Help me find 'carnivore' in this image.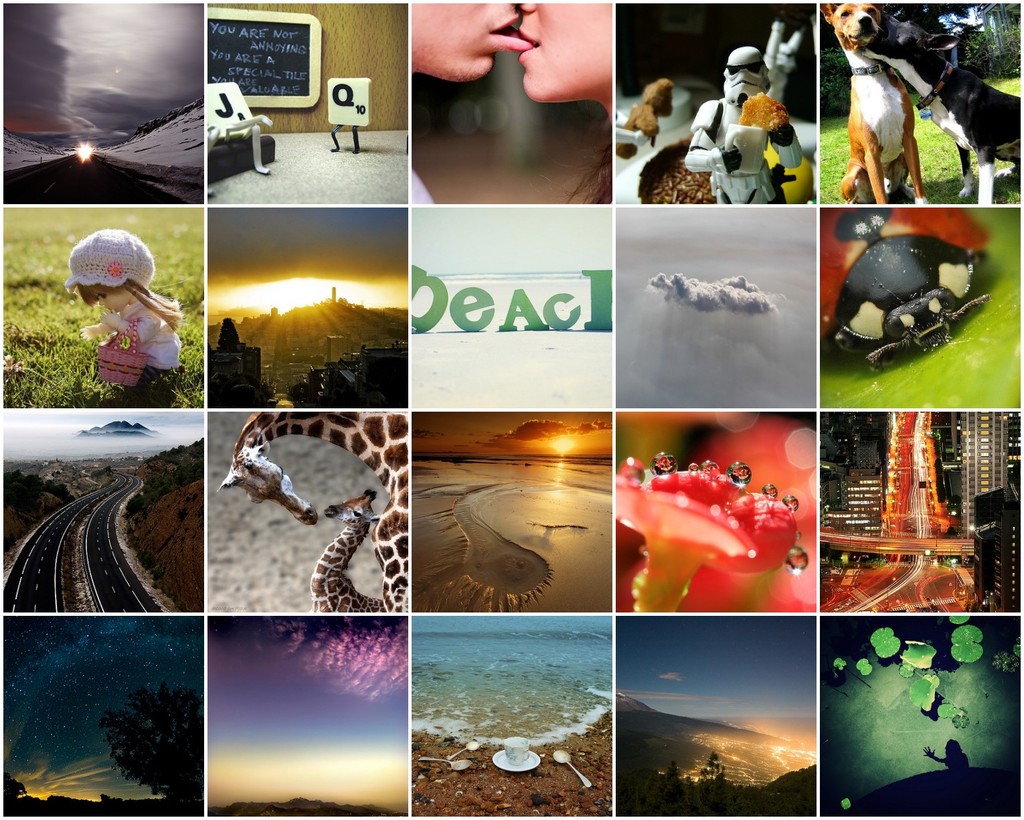
Found it: {"x1": 853, "y1": 10, "x2": 1023, "y2": 205}.
